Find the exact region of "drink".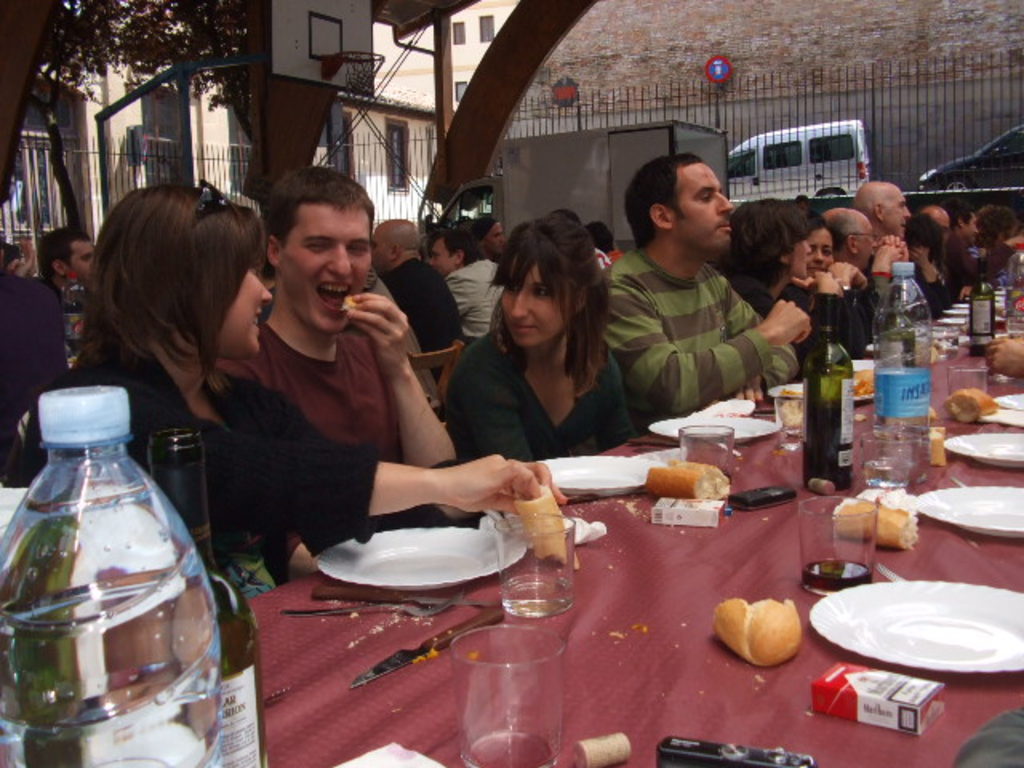
Exact region: x1=32, y1=395, x2=234, y2=762.
